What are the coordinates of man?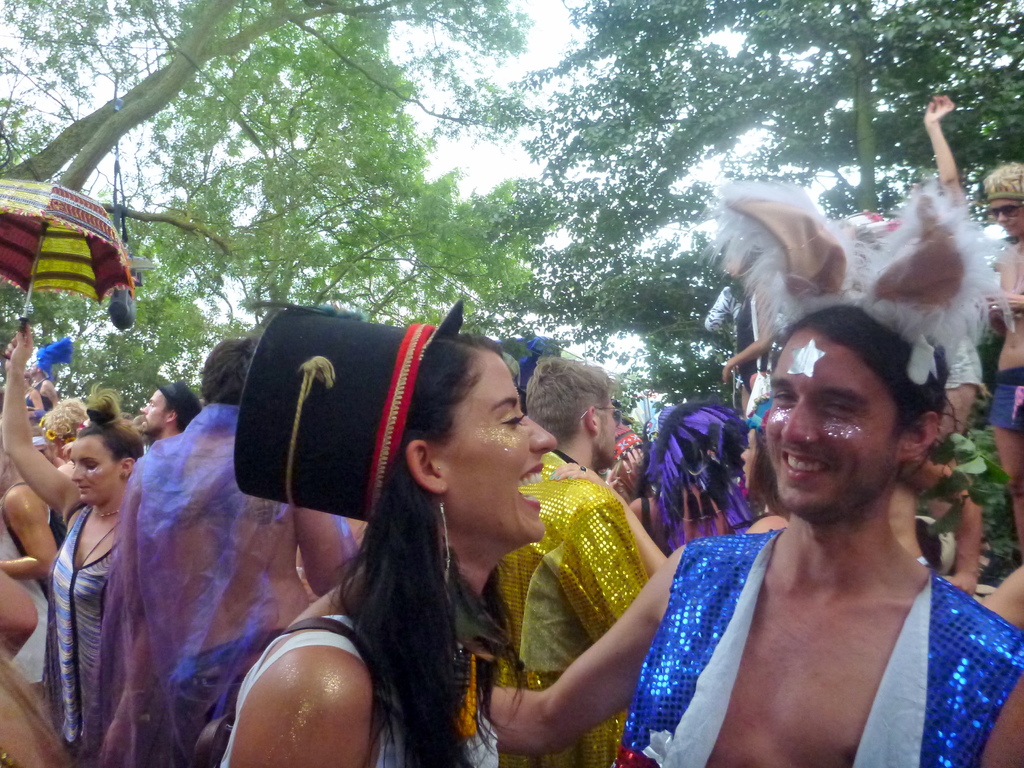
{"x1": 133, "y1": 373, "x2": 202, "y2": 452}.
